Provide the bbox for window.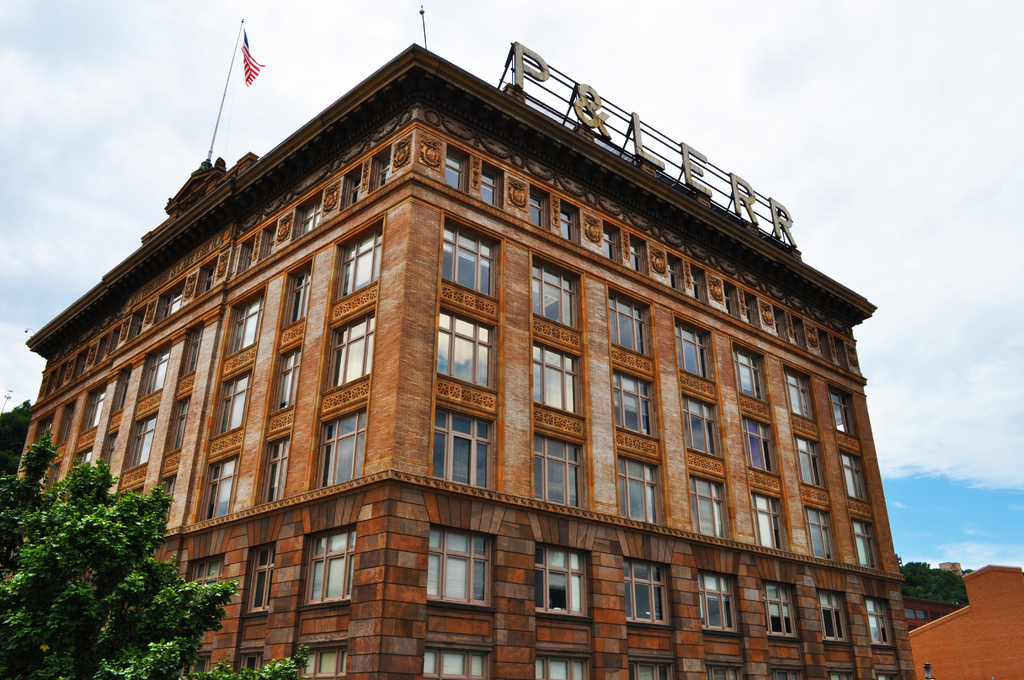
[x1=795, y1=509, x2=831, y2=555].
